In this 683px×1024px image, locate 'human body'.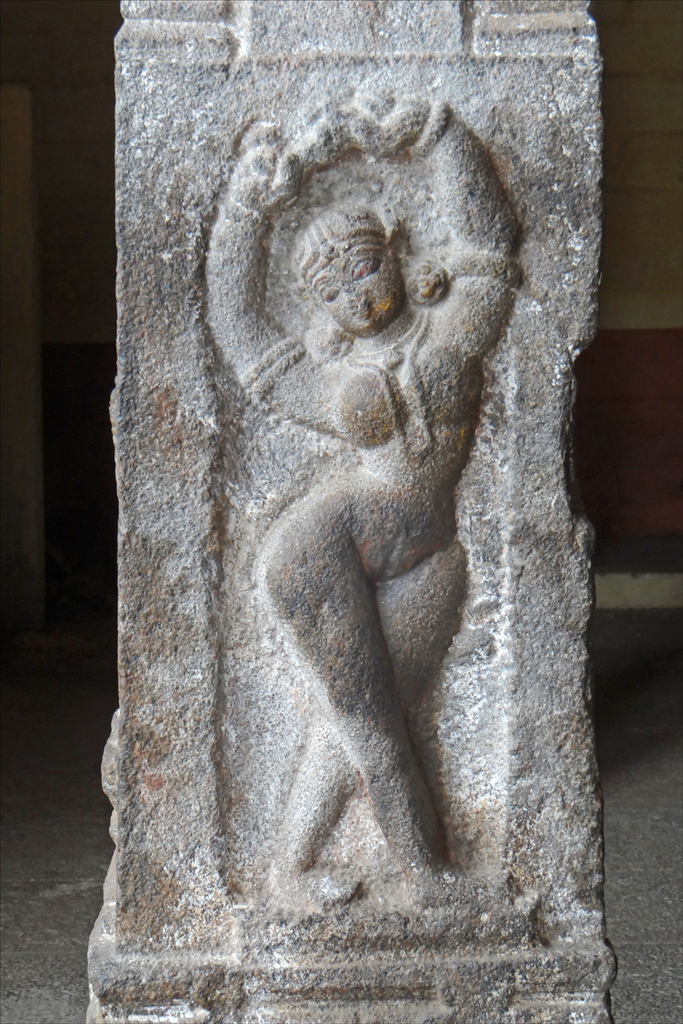
Bounding box: bbox=[208, 92, 524, 911].
